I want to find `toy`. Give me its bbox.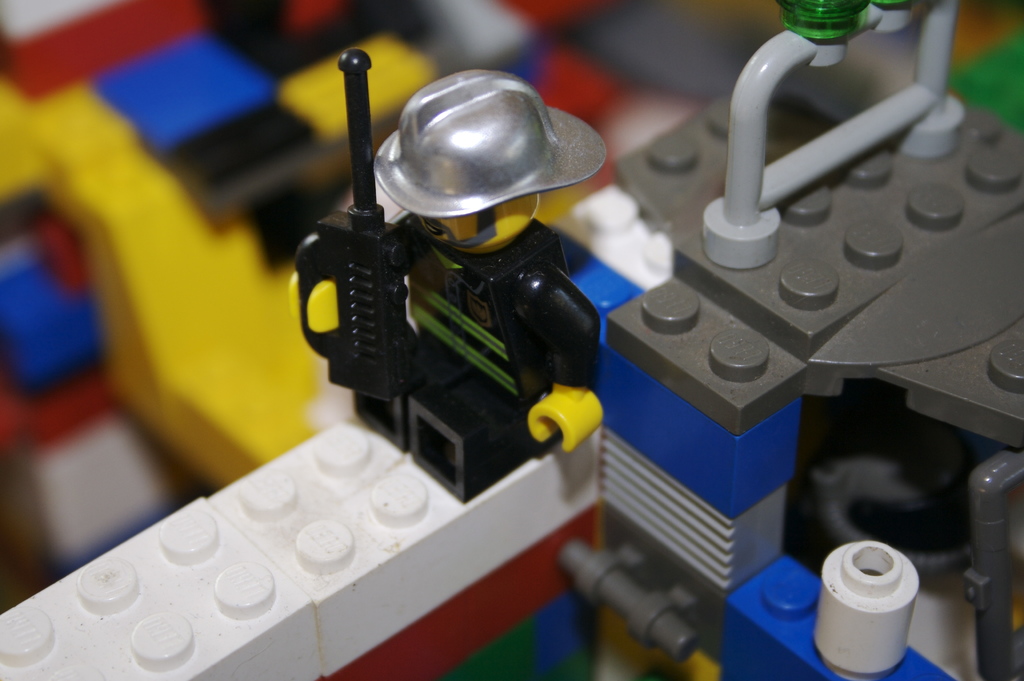
select_region(282, 42, 621, 500).
